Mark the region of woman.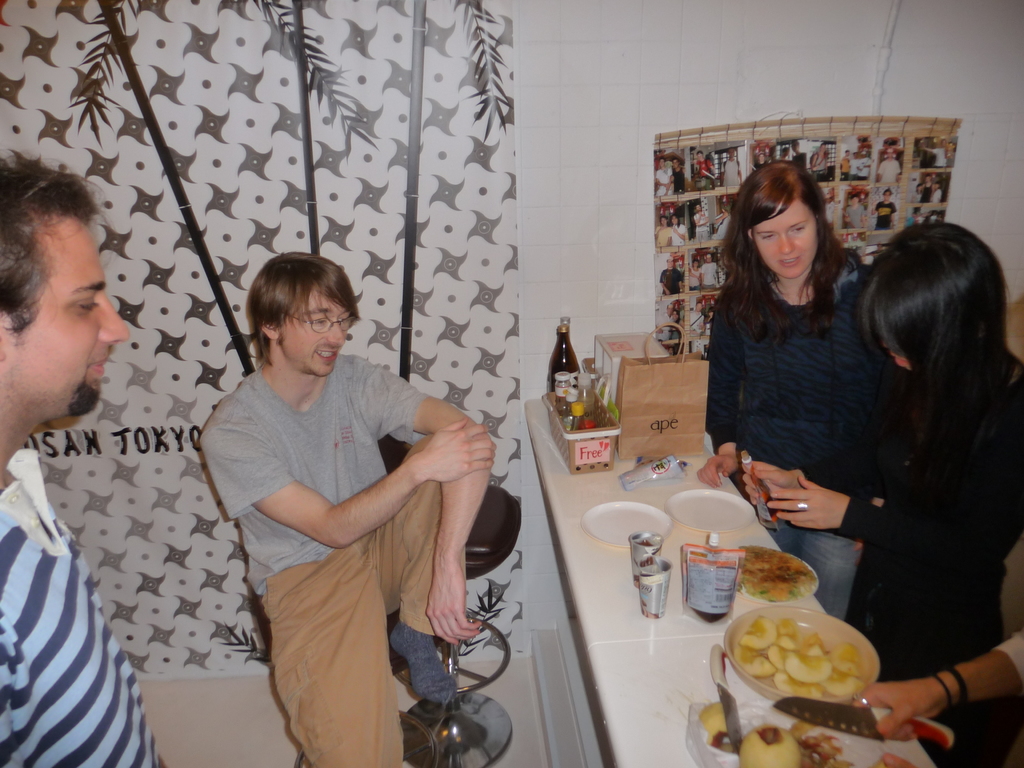
Region: <region>929, 177, 944, 204</region>.
